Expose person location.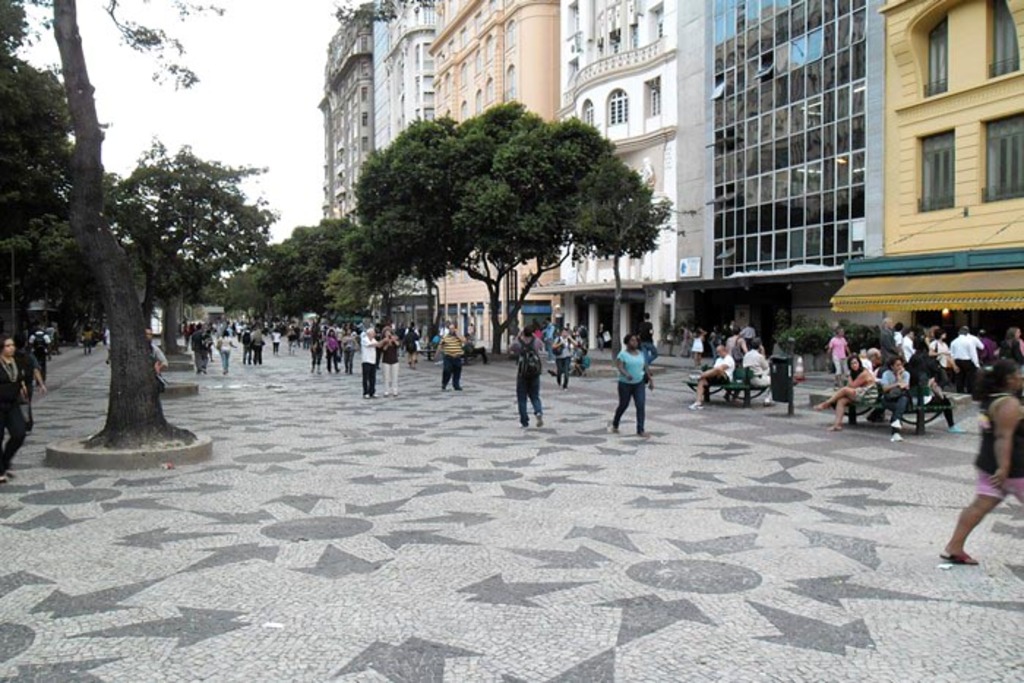
Exposed at box=[143, 325, 168, 396].
